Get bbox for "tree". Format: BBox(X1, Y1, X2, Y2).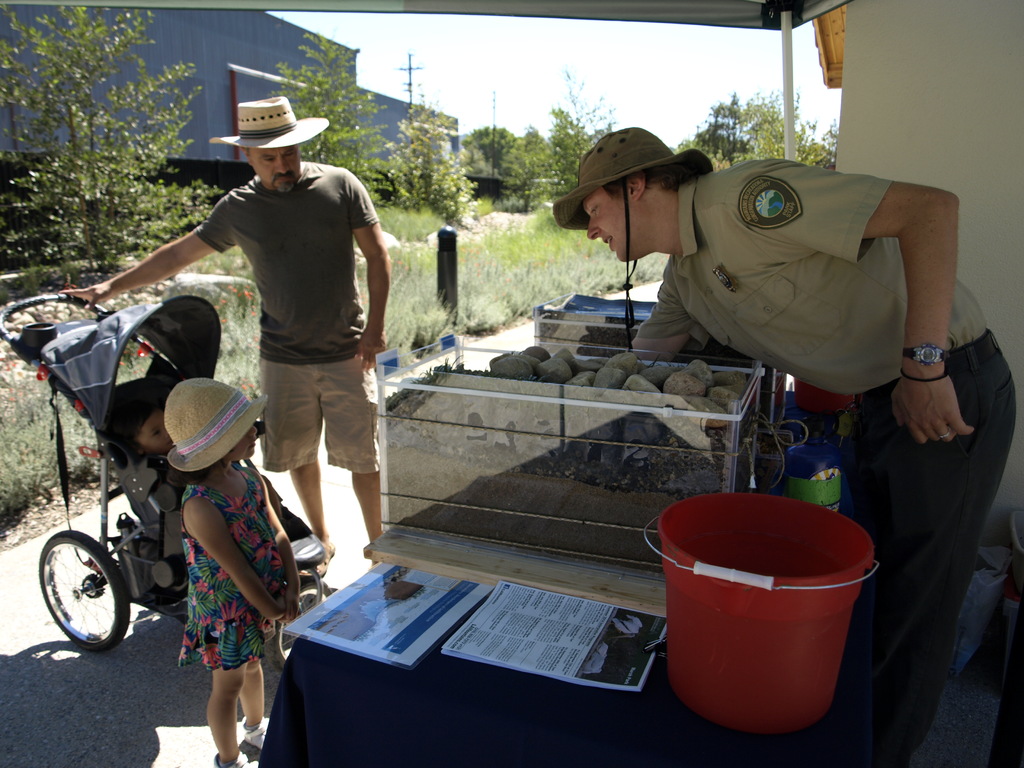
BBox(461, 107, 530, 177).
